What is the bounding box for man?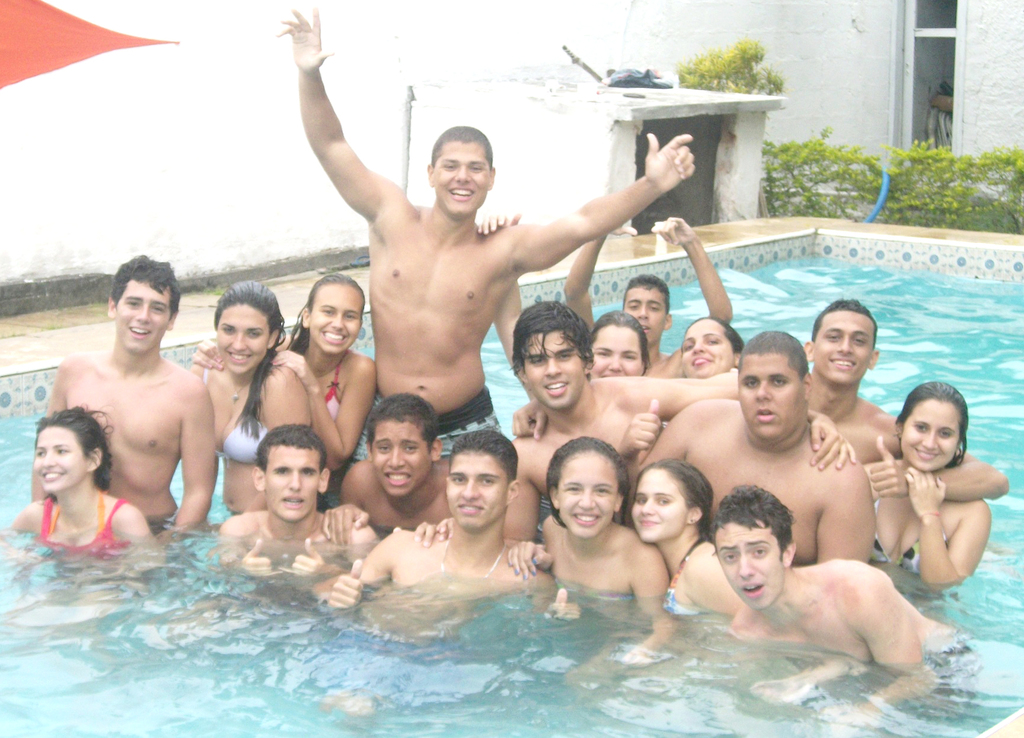
locate(278, 12, 692, 463).
